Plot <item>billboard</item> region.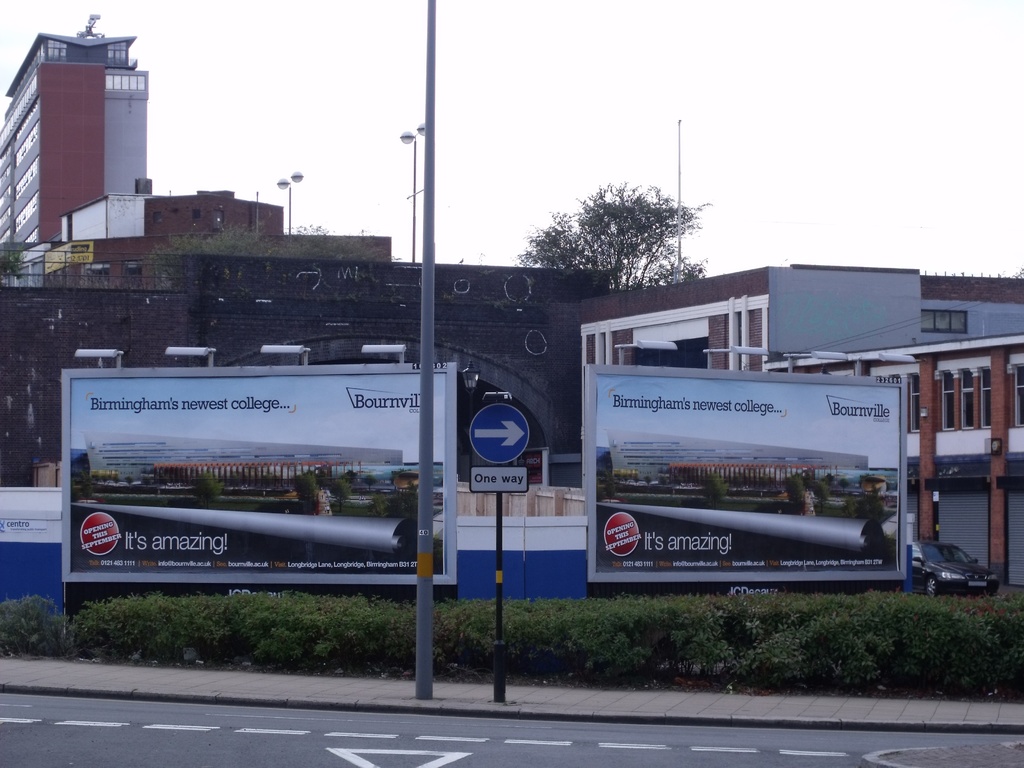
Plotted at detection(771, 266, 916, 354).
